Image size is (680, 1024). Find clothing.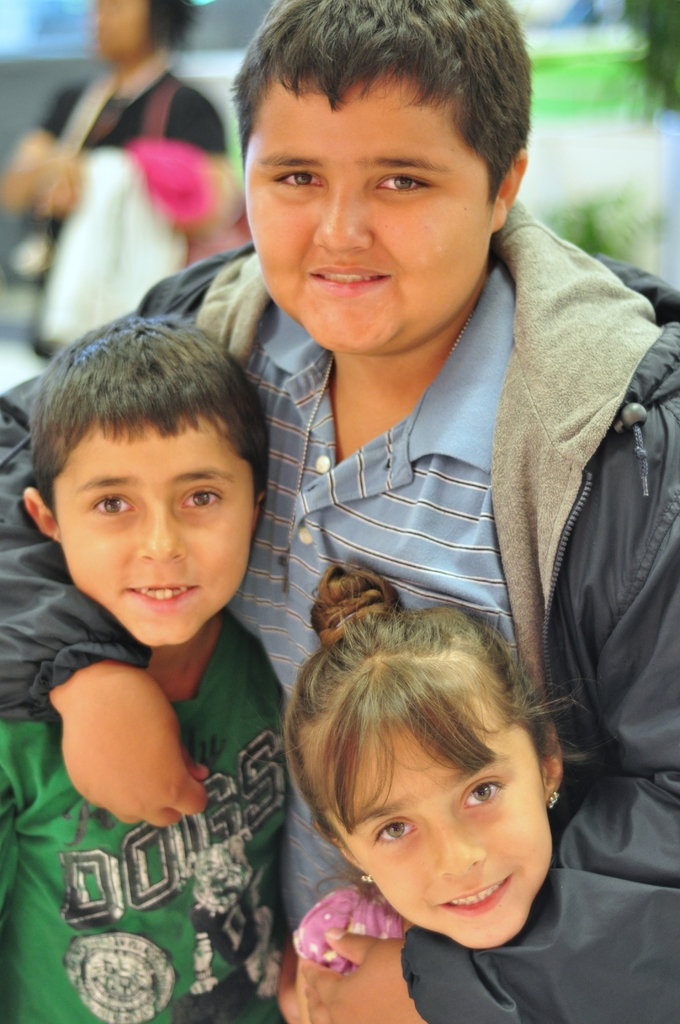
detection(291, 875, 416, 984).
